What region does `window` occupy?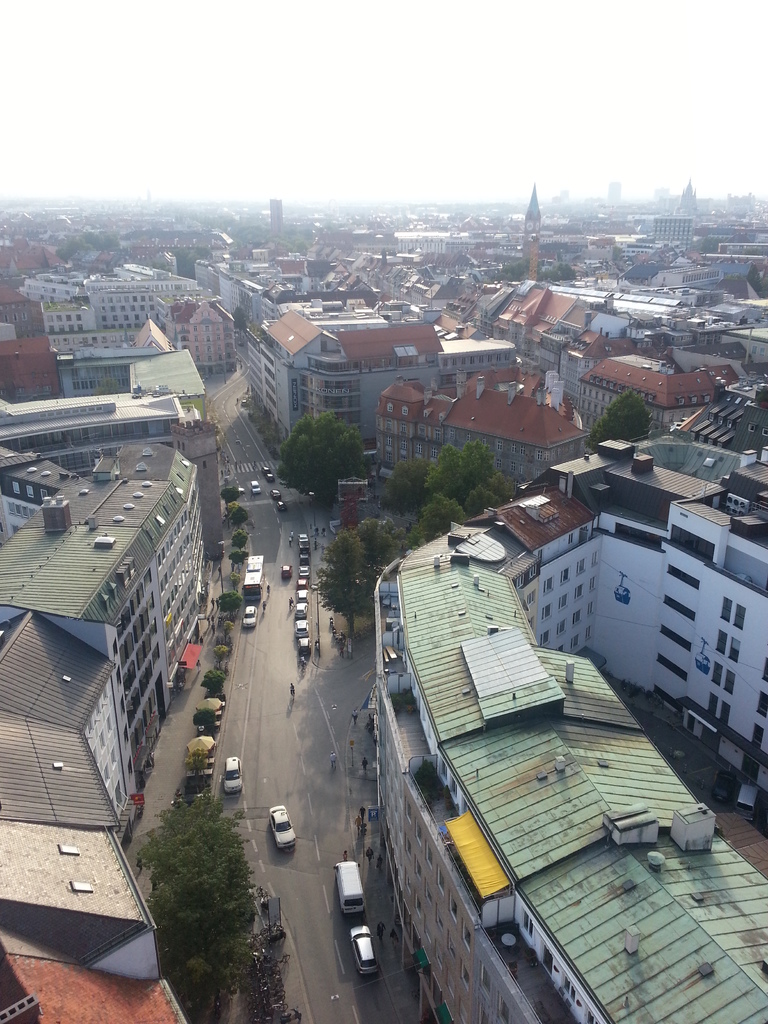
[438,757,444,778].
